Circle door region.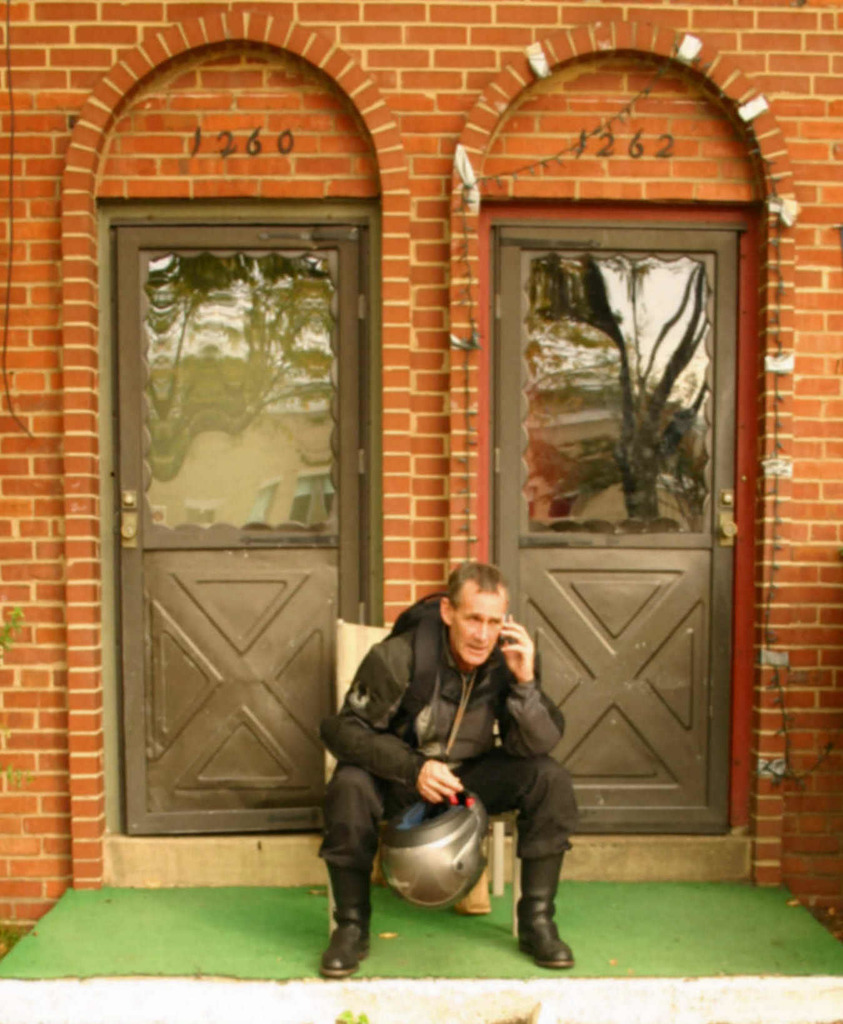
Region: 118/212/362/834.
